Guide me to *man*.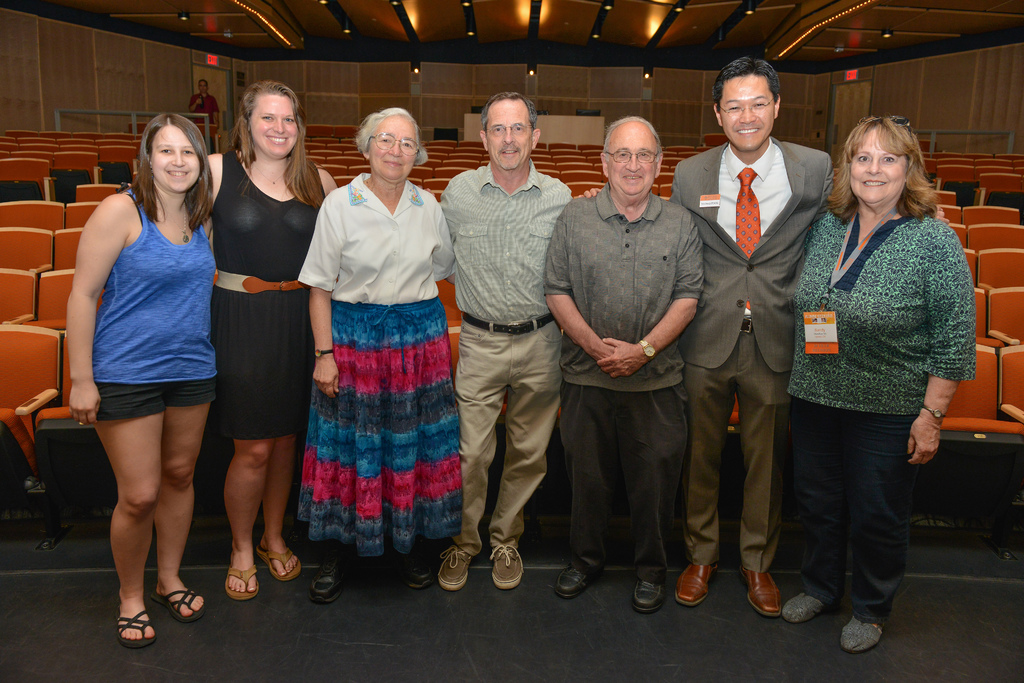
Guidance: {"x1": 187, "y1": 77, "x2": 223, "y2": 150}.
